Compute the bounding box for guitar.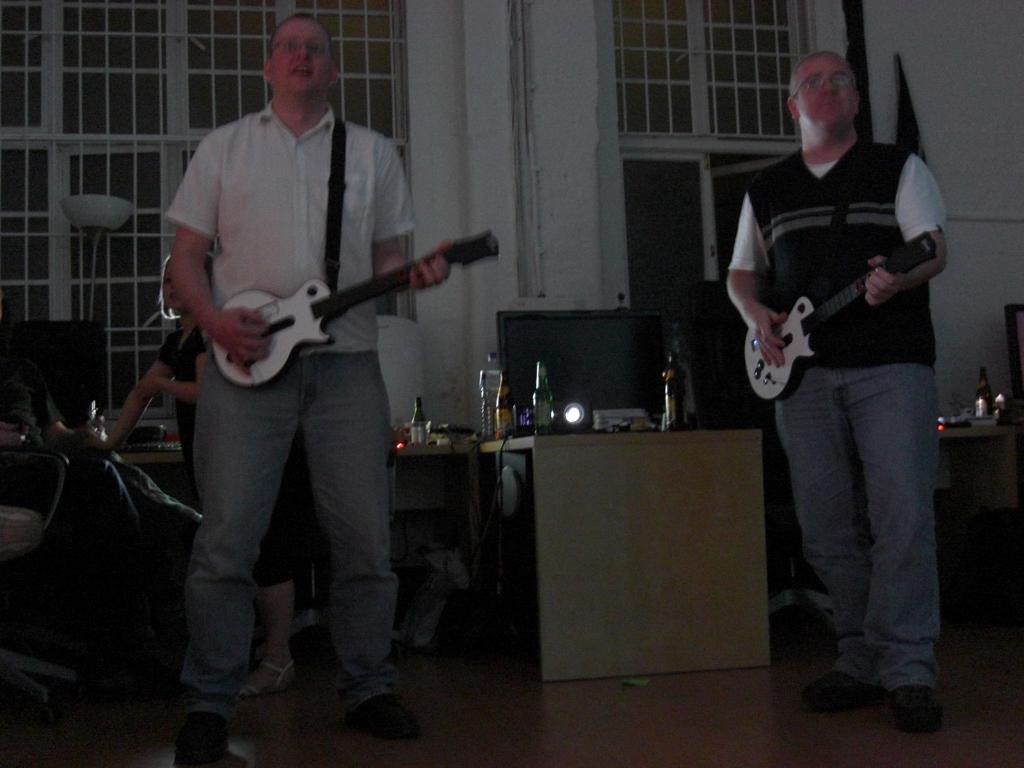
box=[734, 230, 938, 404].
